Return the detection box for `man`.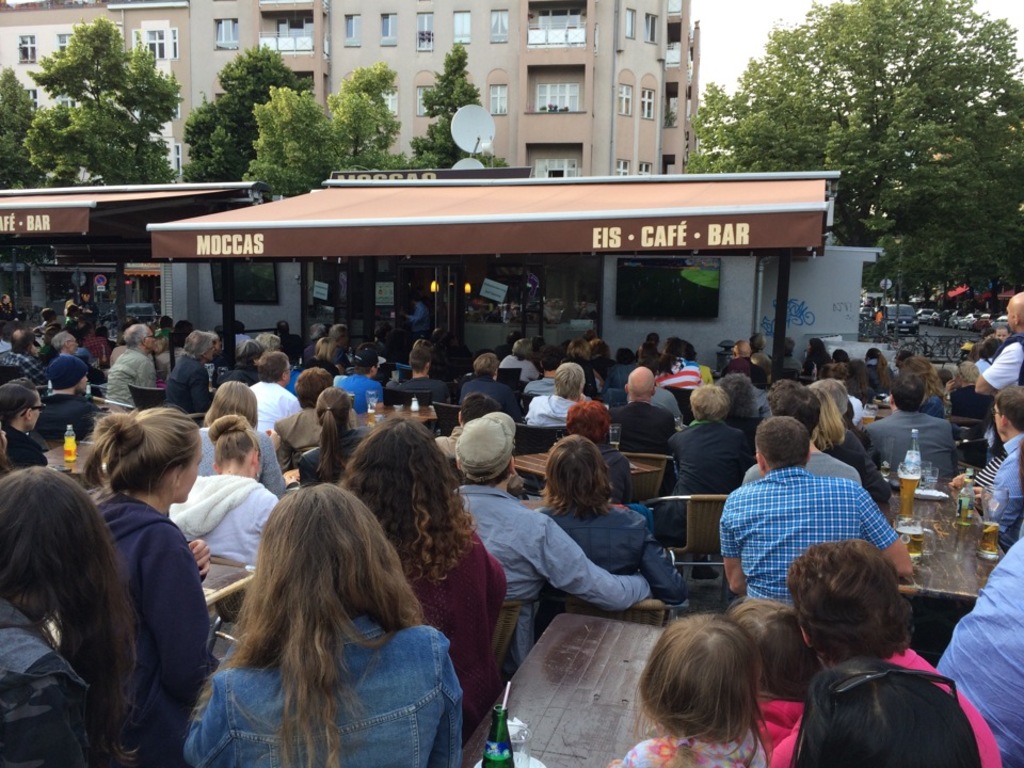
box(655, 334, 700, 393).
